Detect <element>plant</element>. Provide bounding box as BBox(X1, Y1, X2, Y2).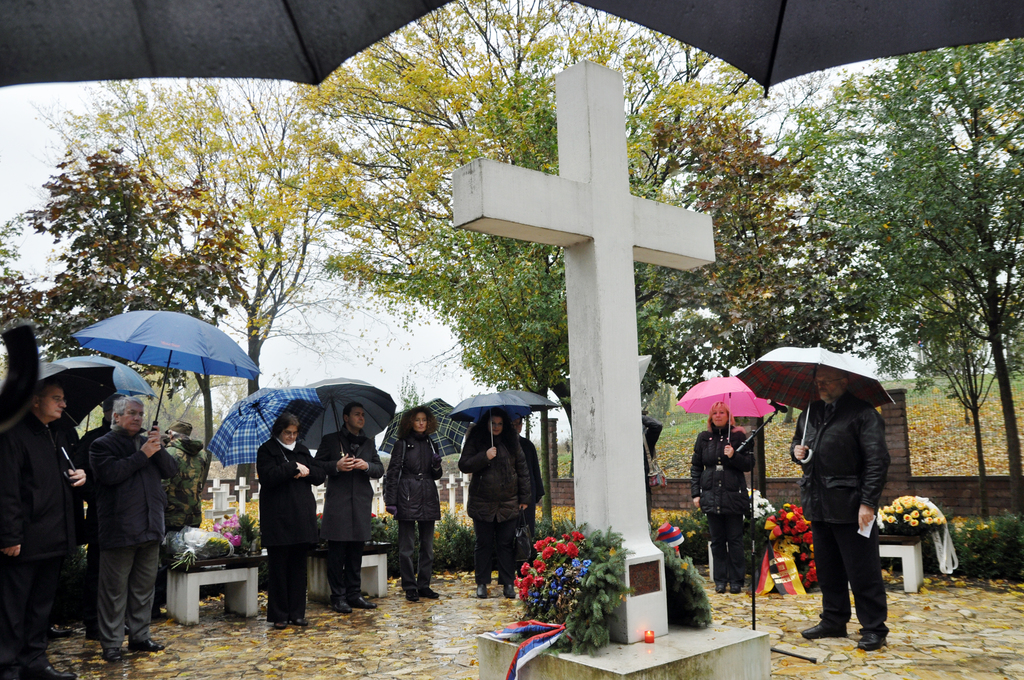
BBox(548, 505, 580, 541).
